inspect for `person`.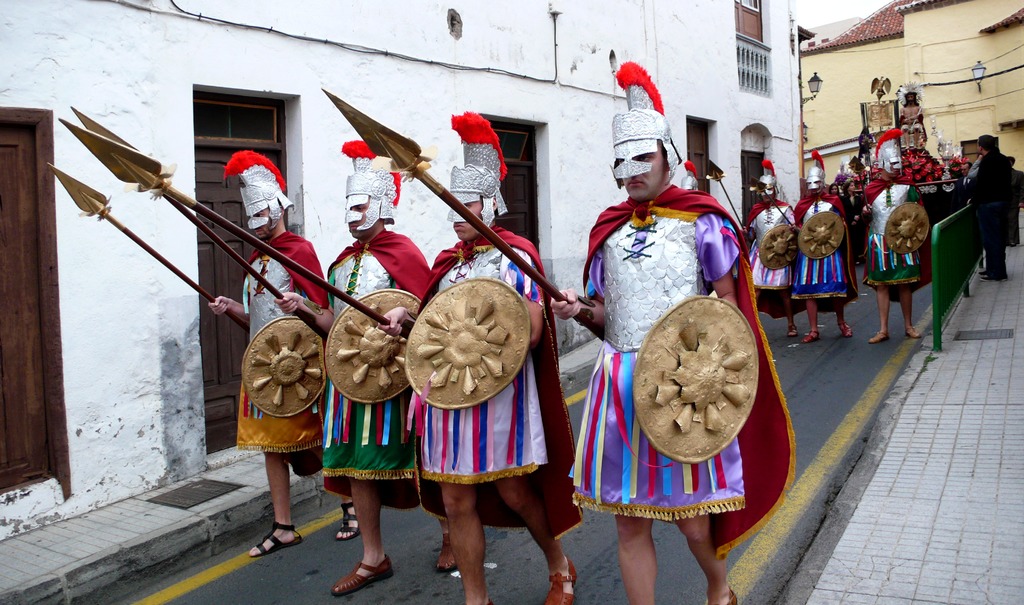
Inspection: 827, 181, 843, 199.
